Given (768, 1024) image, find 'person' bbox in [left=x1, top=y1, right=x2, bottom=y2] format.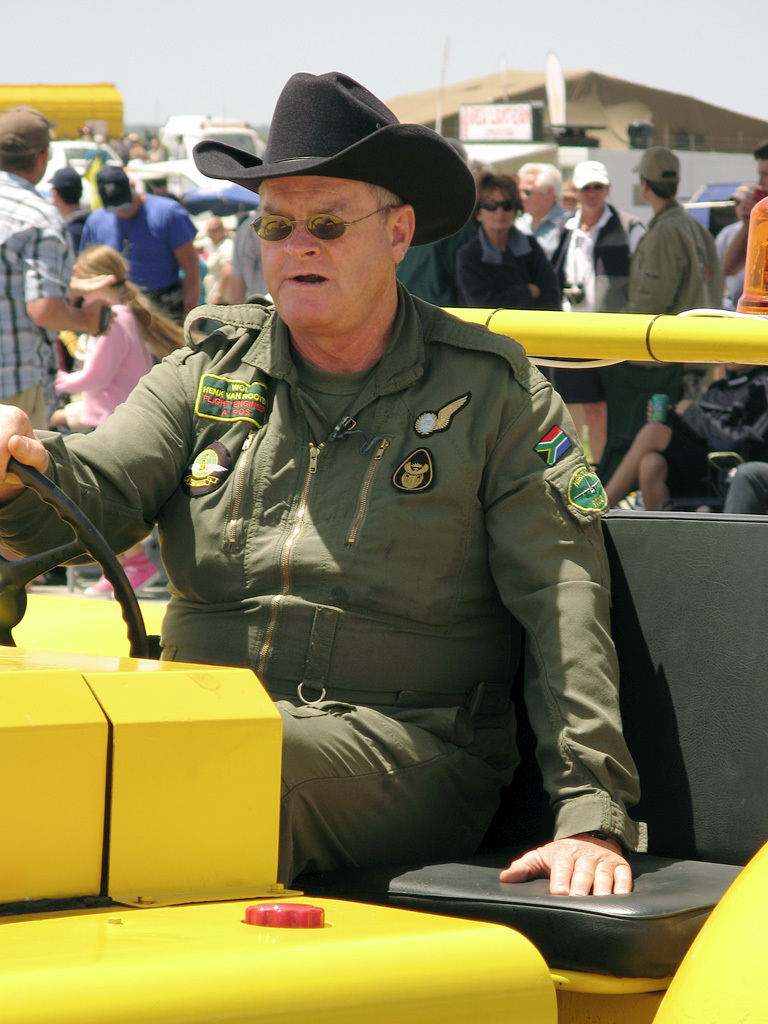
[left=0, top=67, right=335, bottom=455].
